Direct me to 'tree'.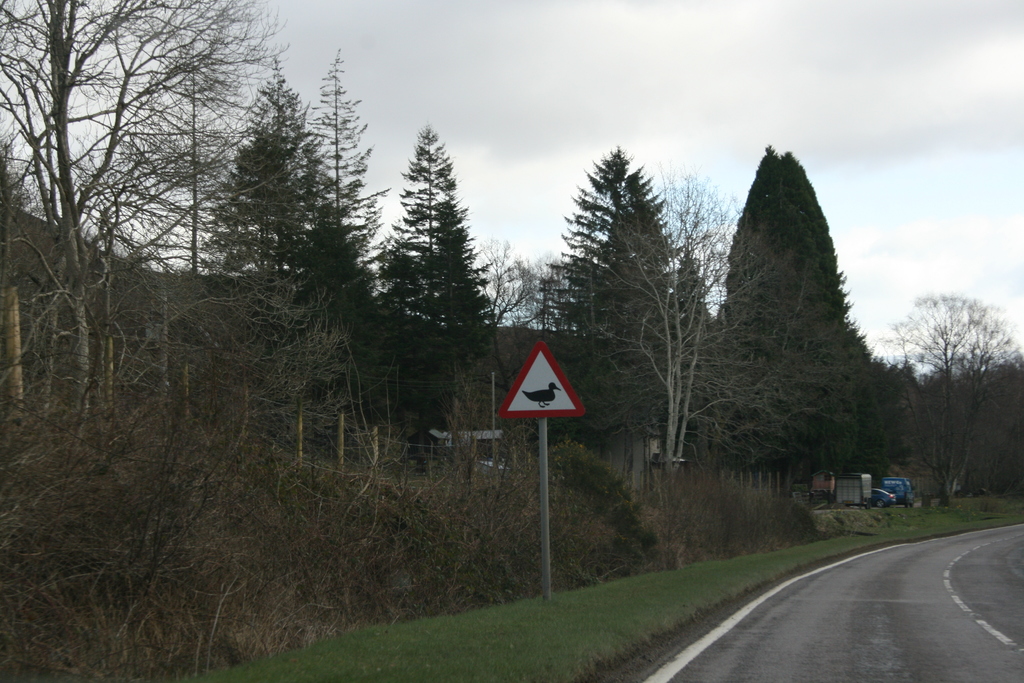
Direction: [375,126,493,459].
